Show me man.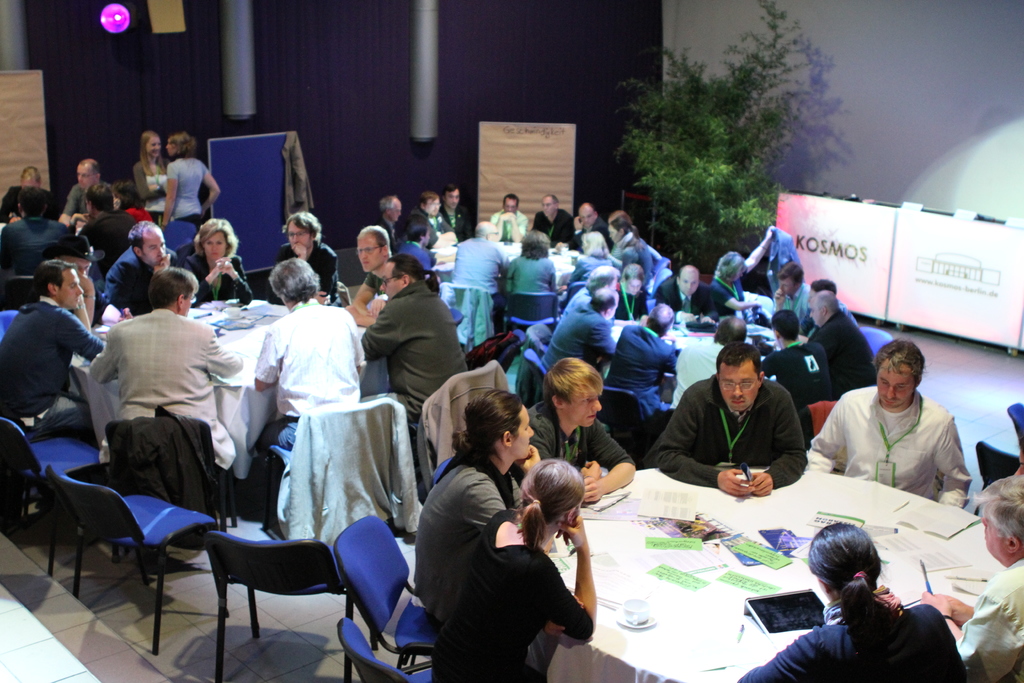
man is here: rect(814, 351, 984, 513).
